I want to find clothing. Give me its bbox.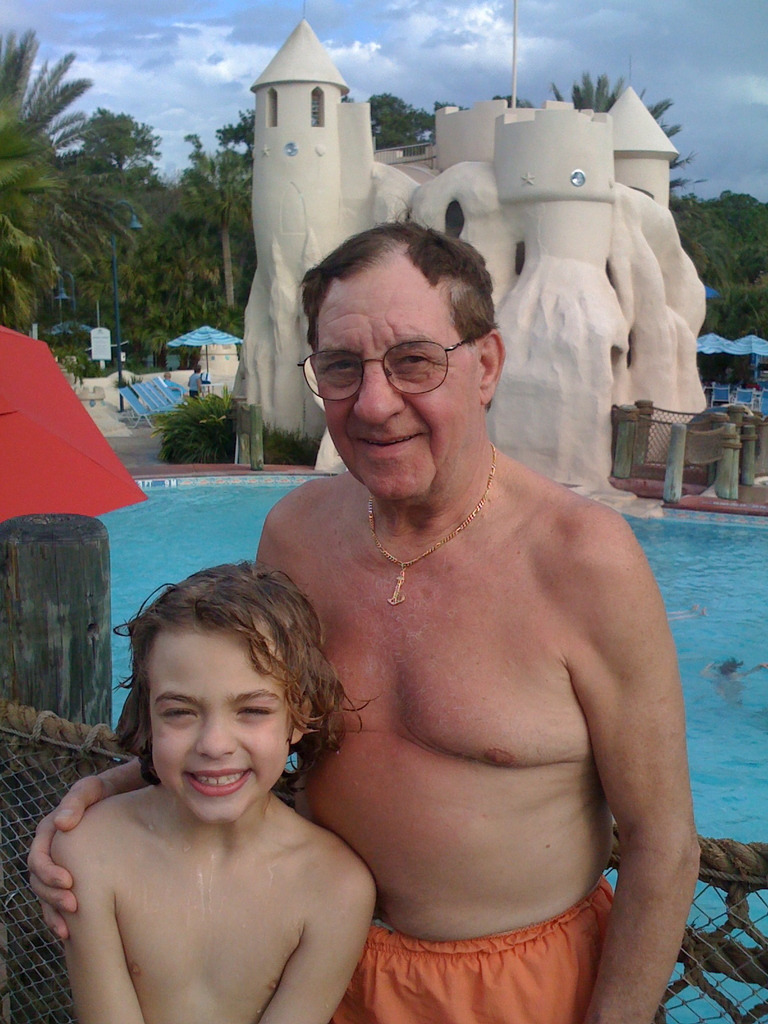
x1=163 y1=378 x2=186 y2=392.
